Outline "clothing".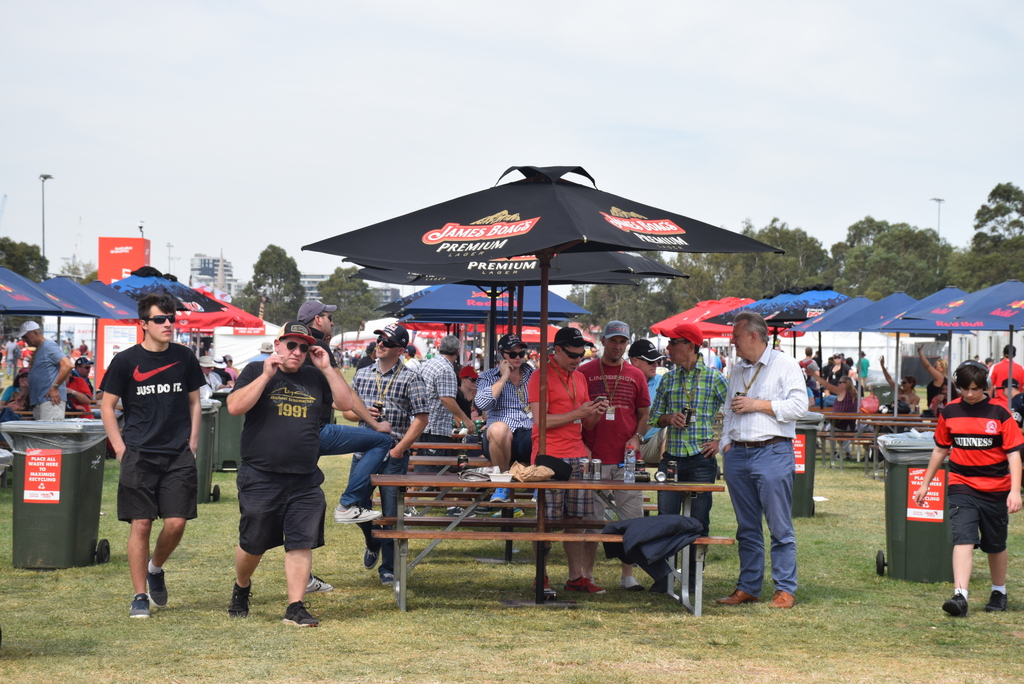
Outline: crop(986, 356, 1023, 395).
